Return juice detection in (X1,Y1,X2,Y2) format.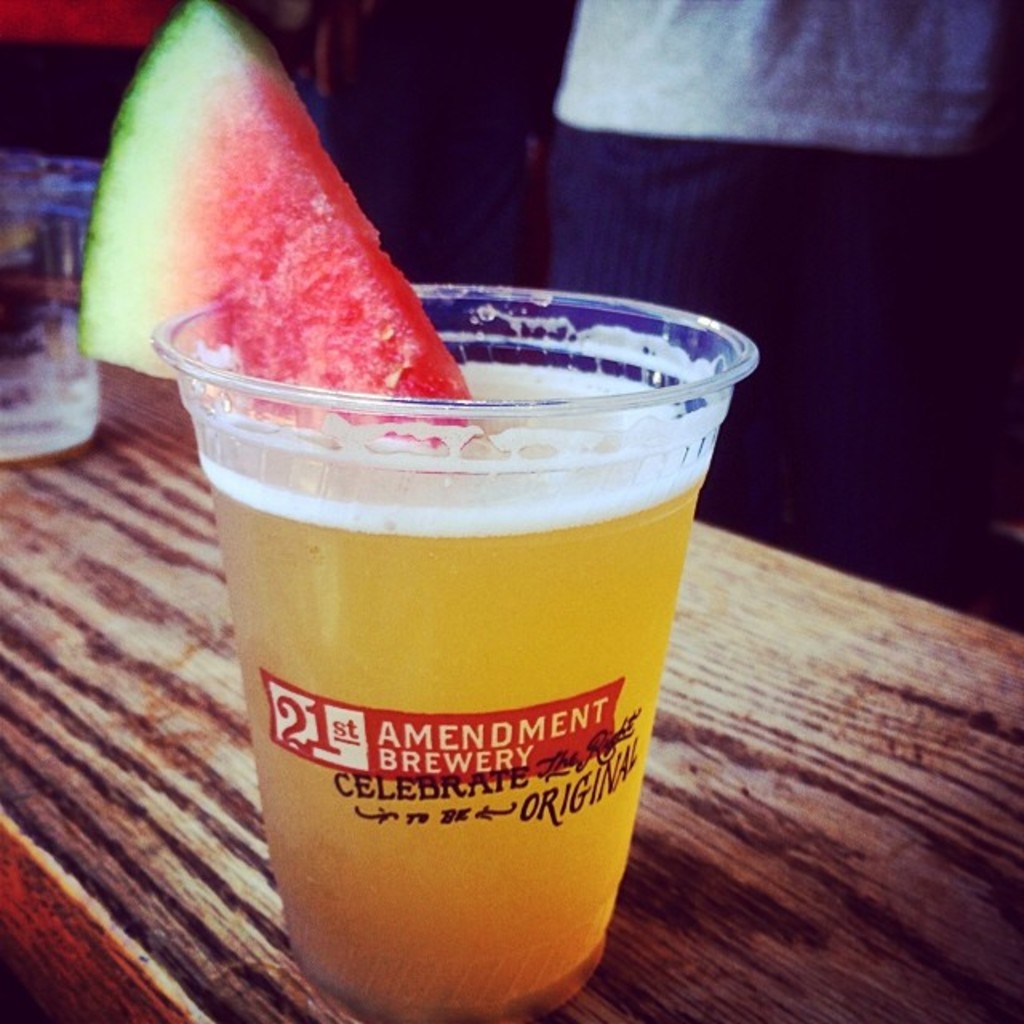
(166,355,710,1019).
